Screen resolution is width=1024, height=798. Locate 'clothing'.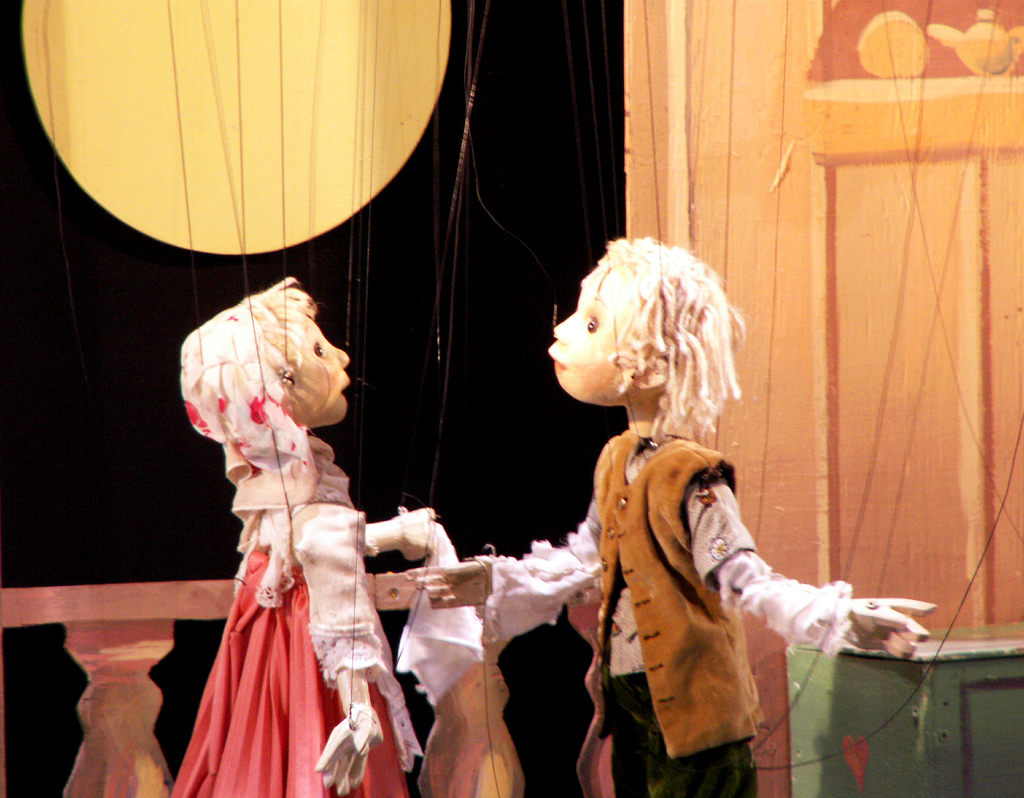
select_region(505, 351, 818, 785).
